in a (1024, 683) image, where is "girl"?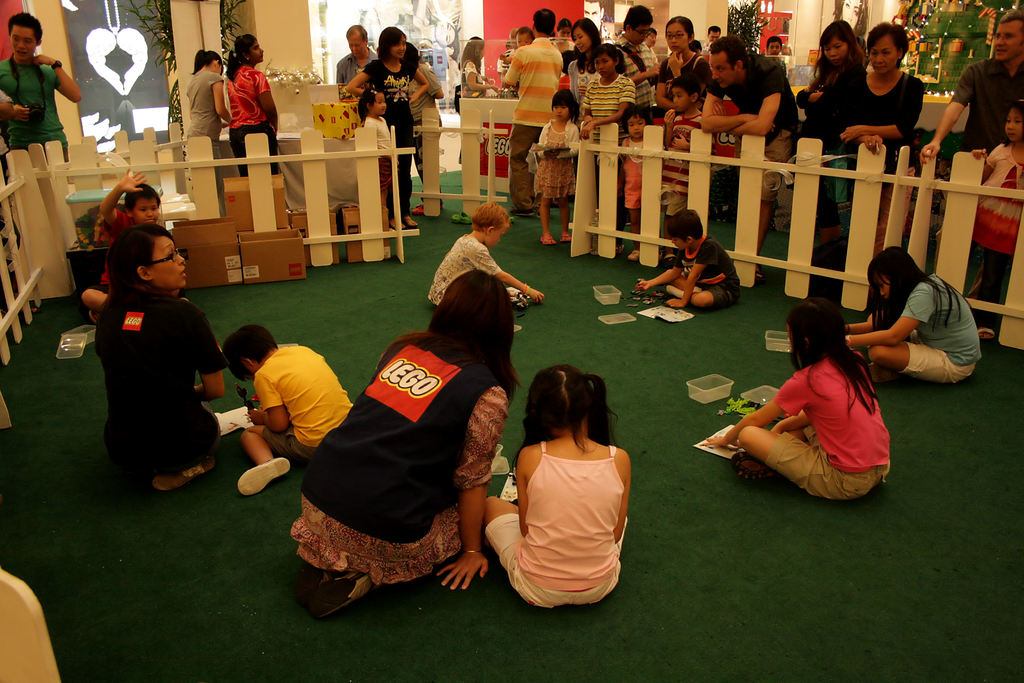
box=[972, 99, 1023, 338].
